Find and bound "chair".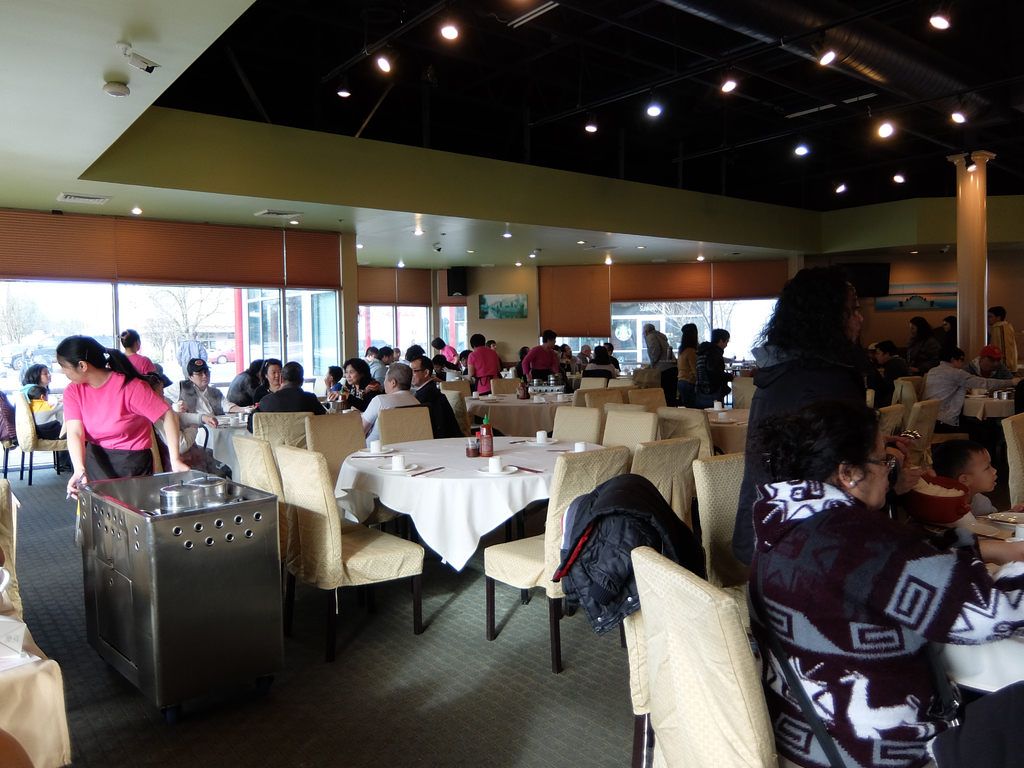
Bound: left=863, top=392, right=874, bottom=407.
